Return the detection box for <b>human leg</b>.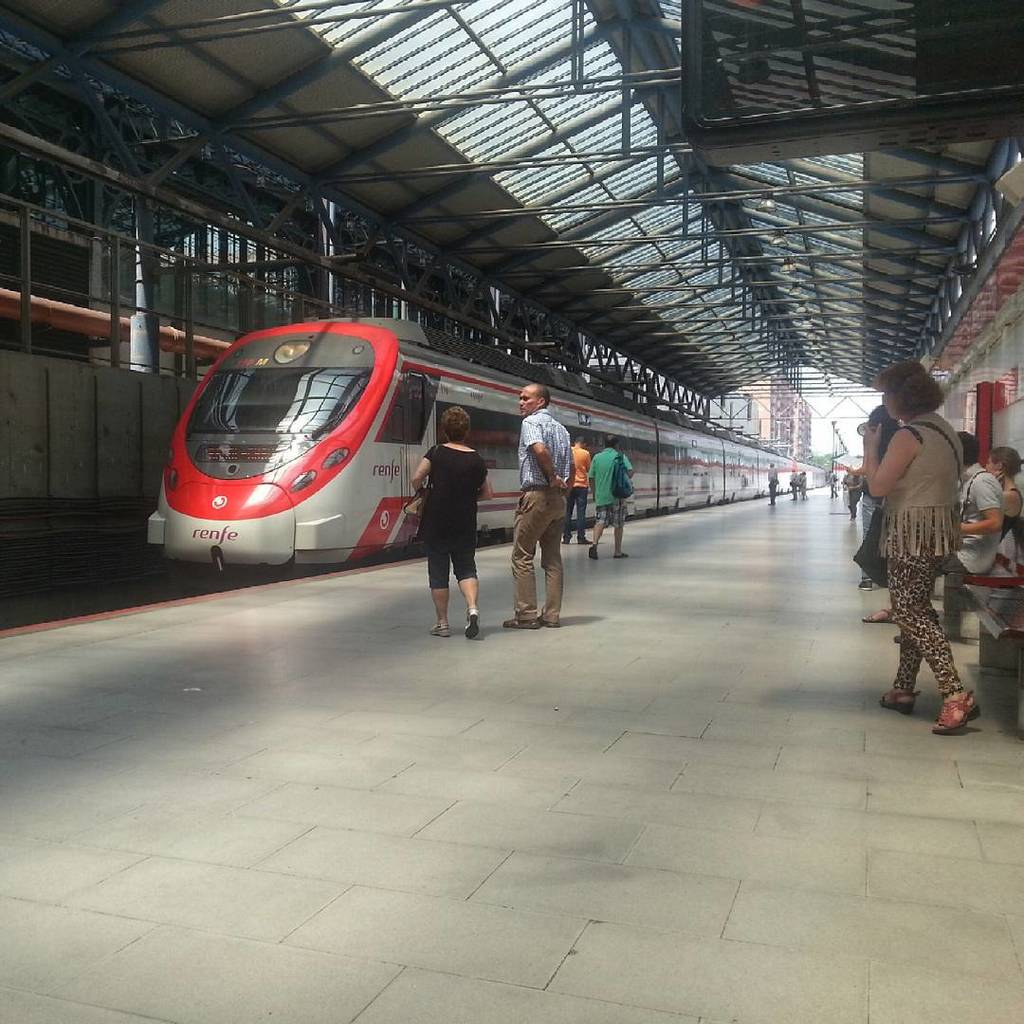
box=[456, 503, 485, 635].
